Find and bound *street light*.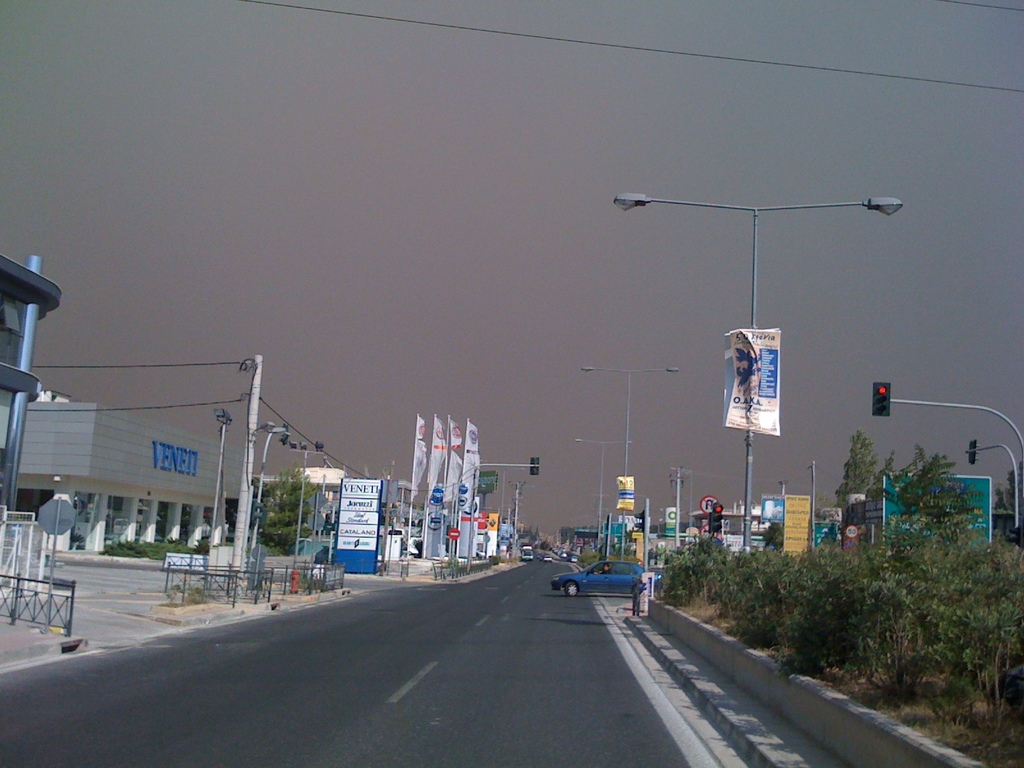
Bound: rect(245, 424, 290, 593).
